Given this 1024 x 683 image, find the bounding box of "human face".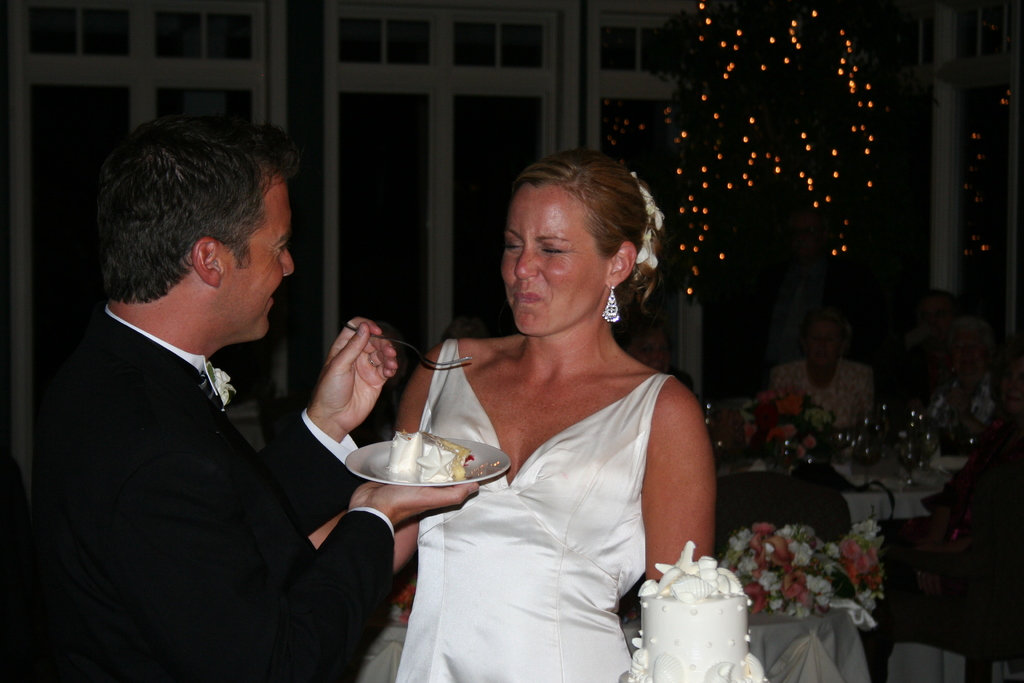
detection(229, 170, 296, 344).
